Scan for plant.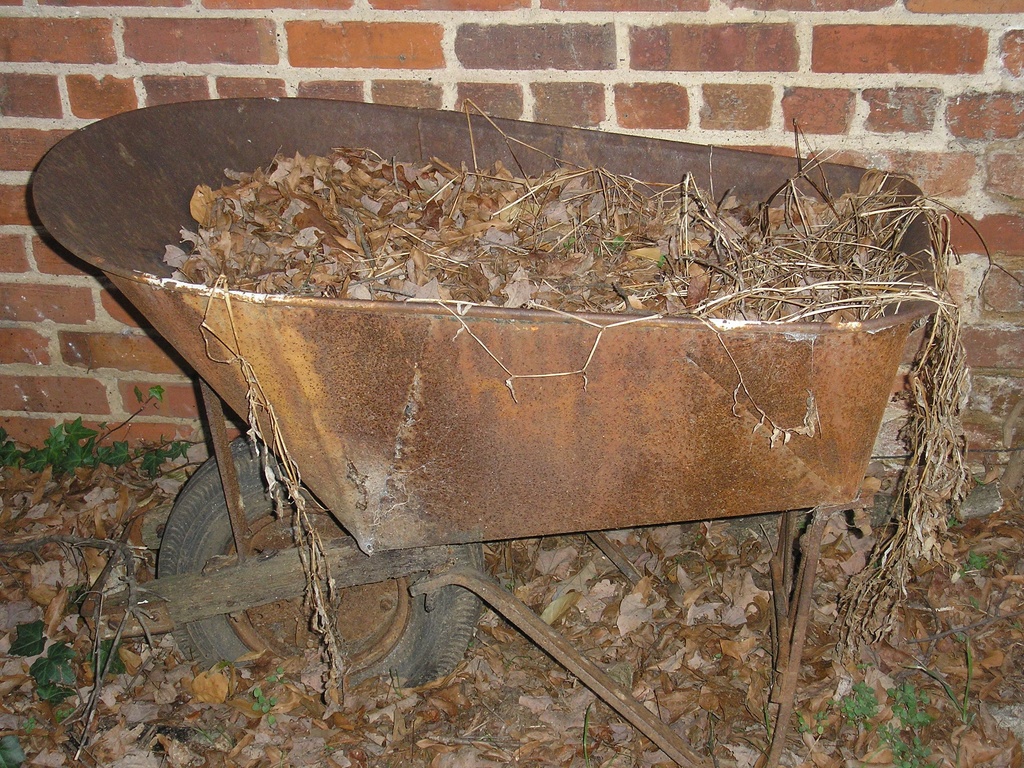
Scan result: 56 707 77 723.
